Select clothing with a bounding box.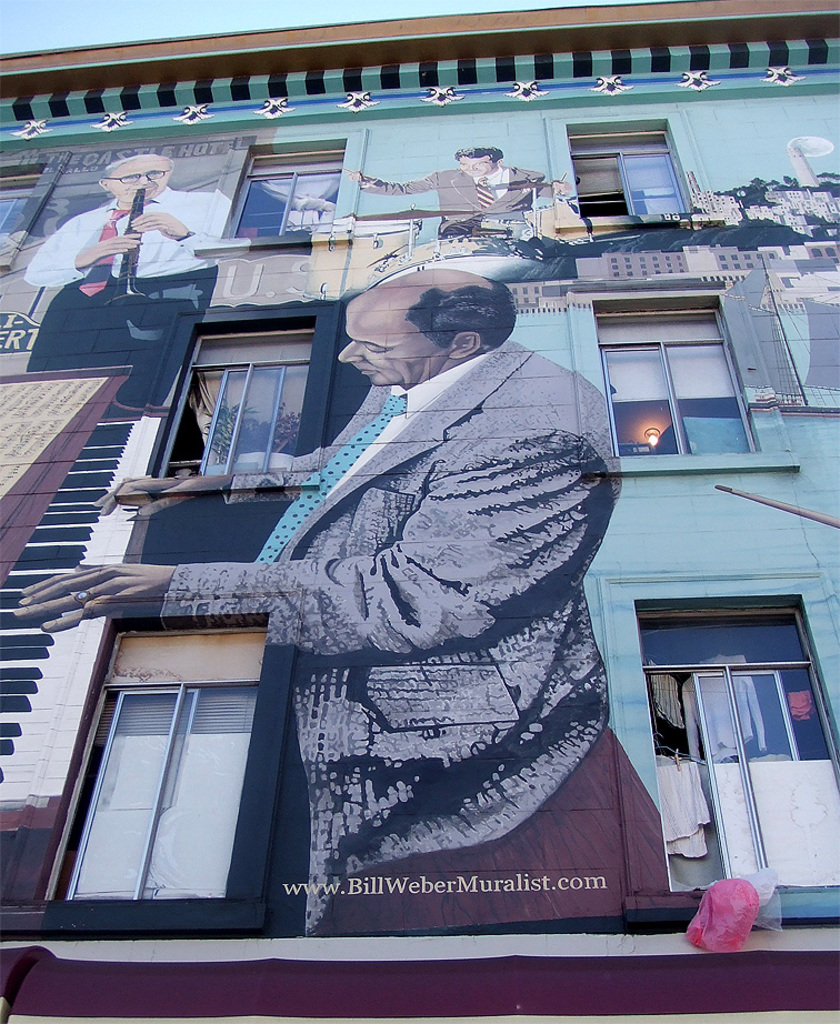
box(156, 355, 628, 934).
